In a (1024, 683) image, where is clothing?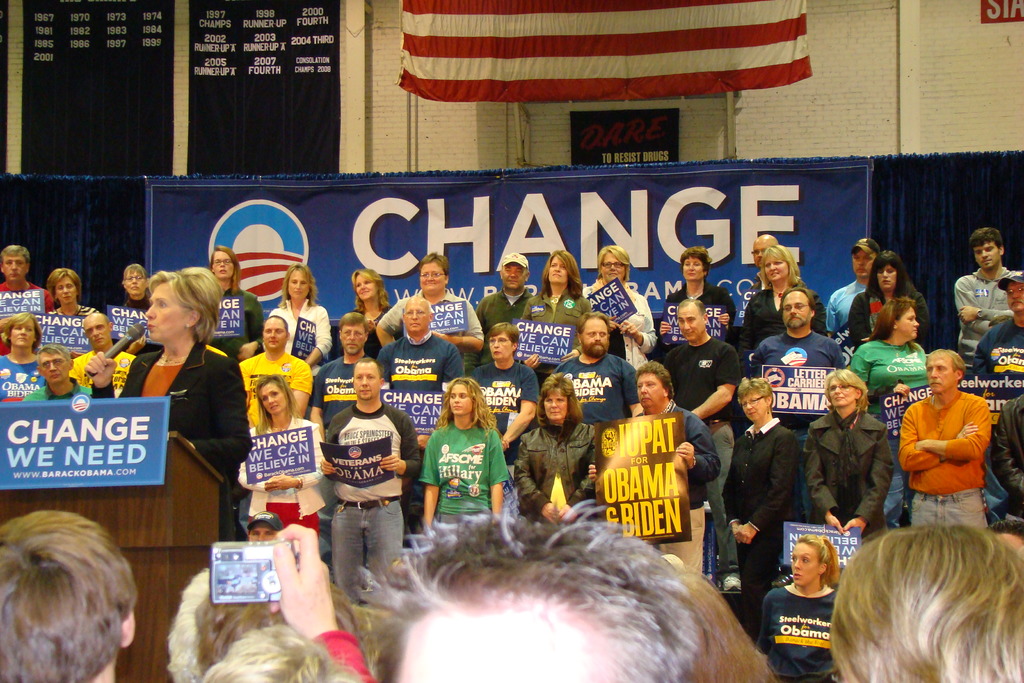
crop(467, 365, 540, 433).
